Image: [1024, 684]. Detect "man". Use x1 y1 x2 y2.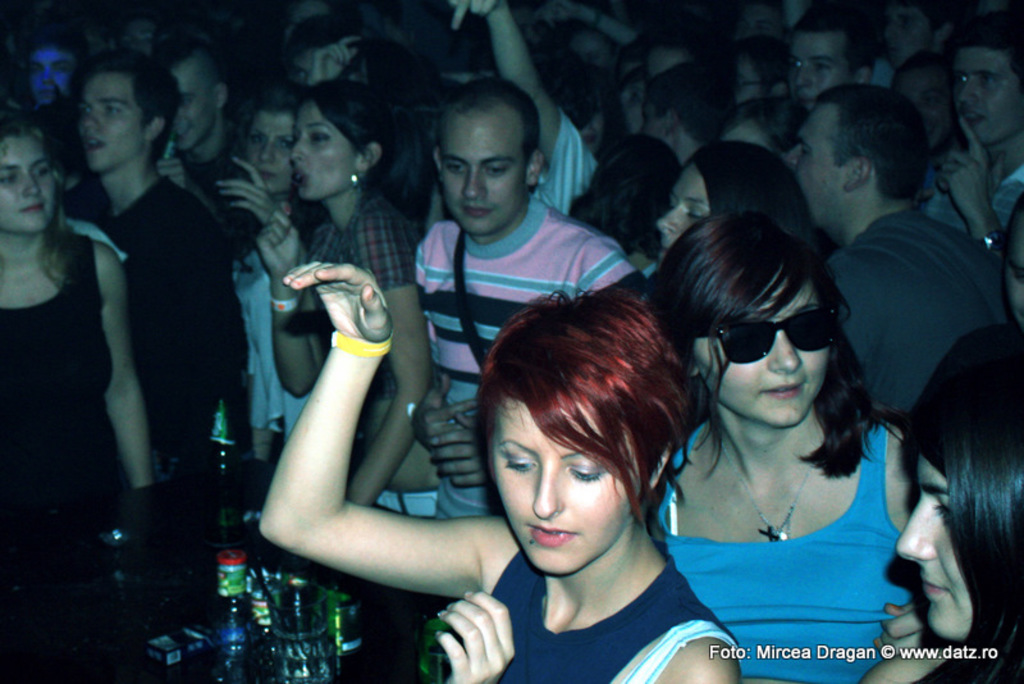
928 8 1023 260.
